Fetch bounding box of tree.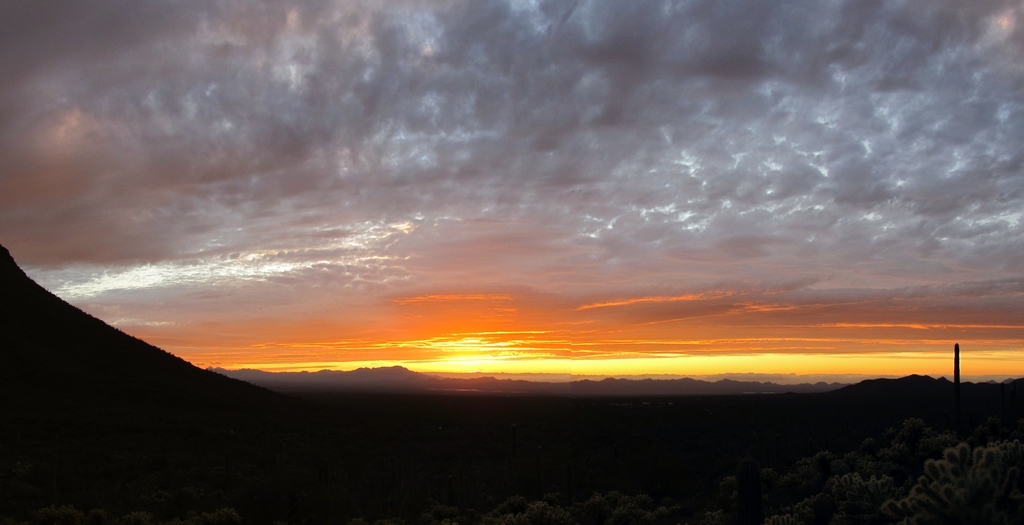
Bbox: x1=880, y1=411, x2=1022, y2=522.
